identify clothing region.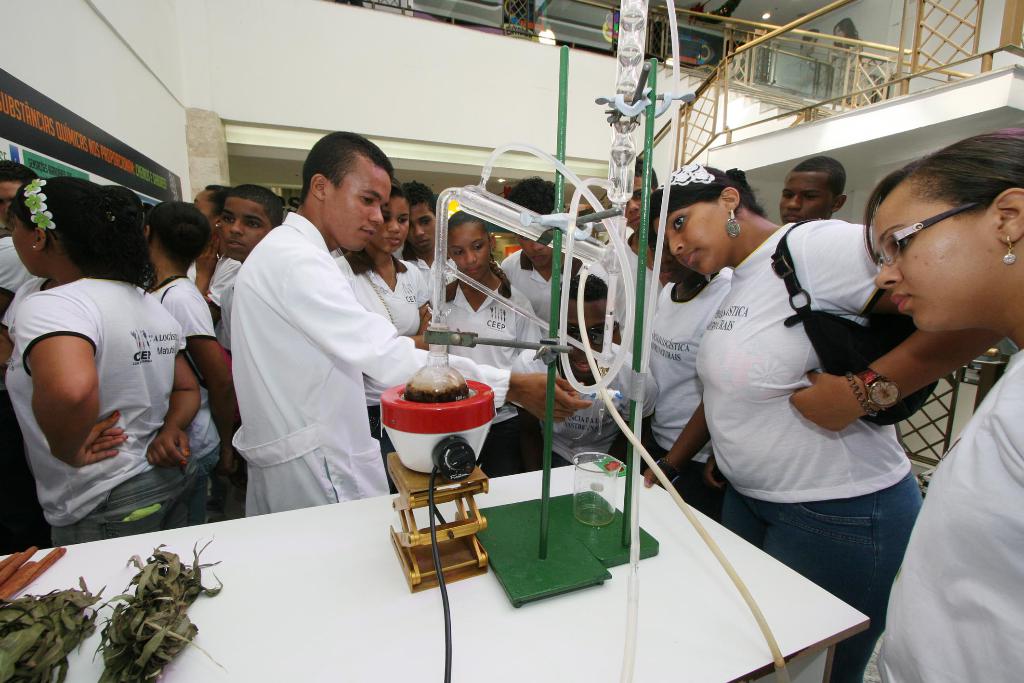
Region: 220:275:235:352.
